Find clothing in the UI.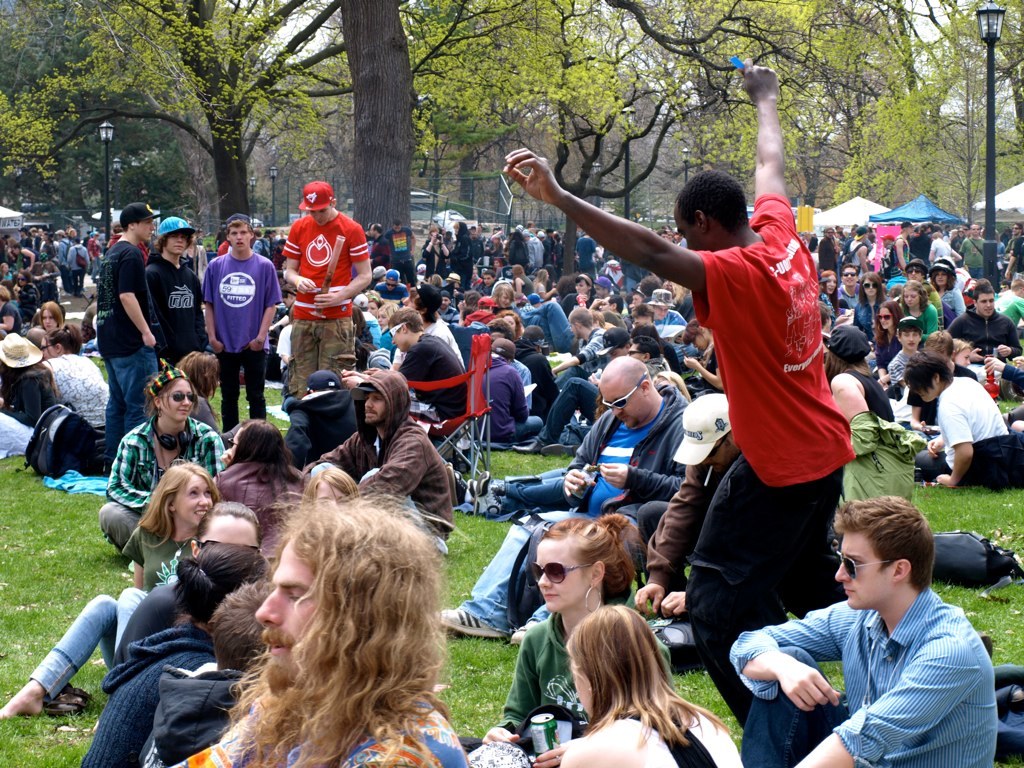
UI element at bbox=[524, 232, 544, 286].
